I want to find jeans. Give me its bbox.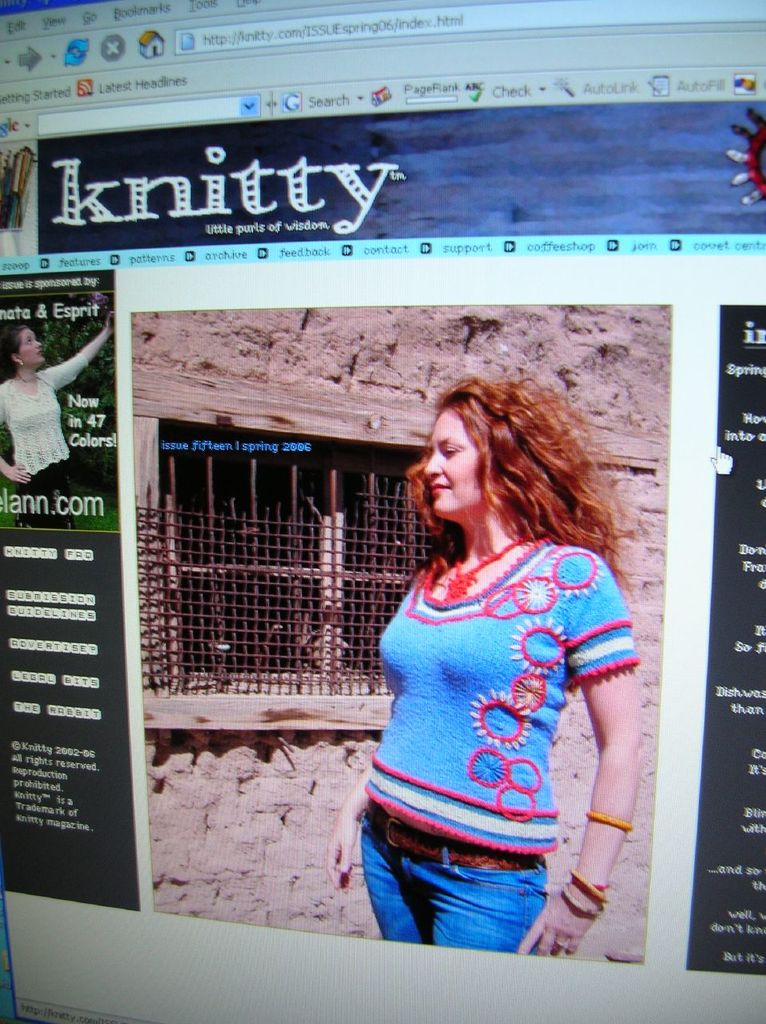
{"x1": 355, "y1": 825, "x2": 584, "y2": 952}.
